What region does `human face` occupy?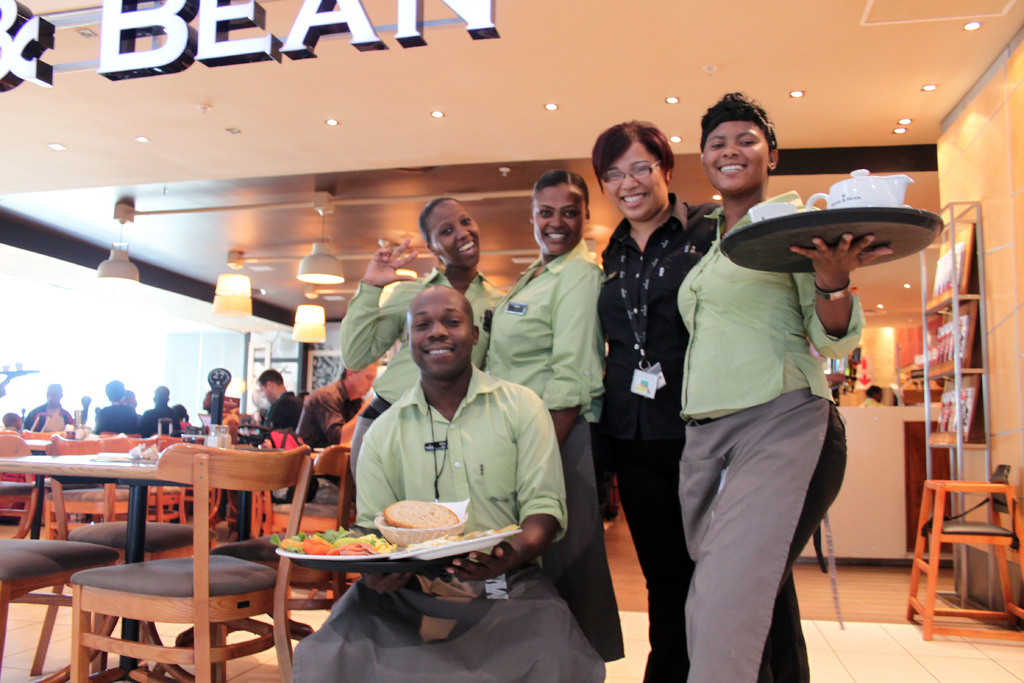
pyautogui.locateOnScreen(534, 185, 586, 257).
